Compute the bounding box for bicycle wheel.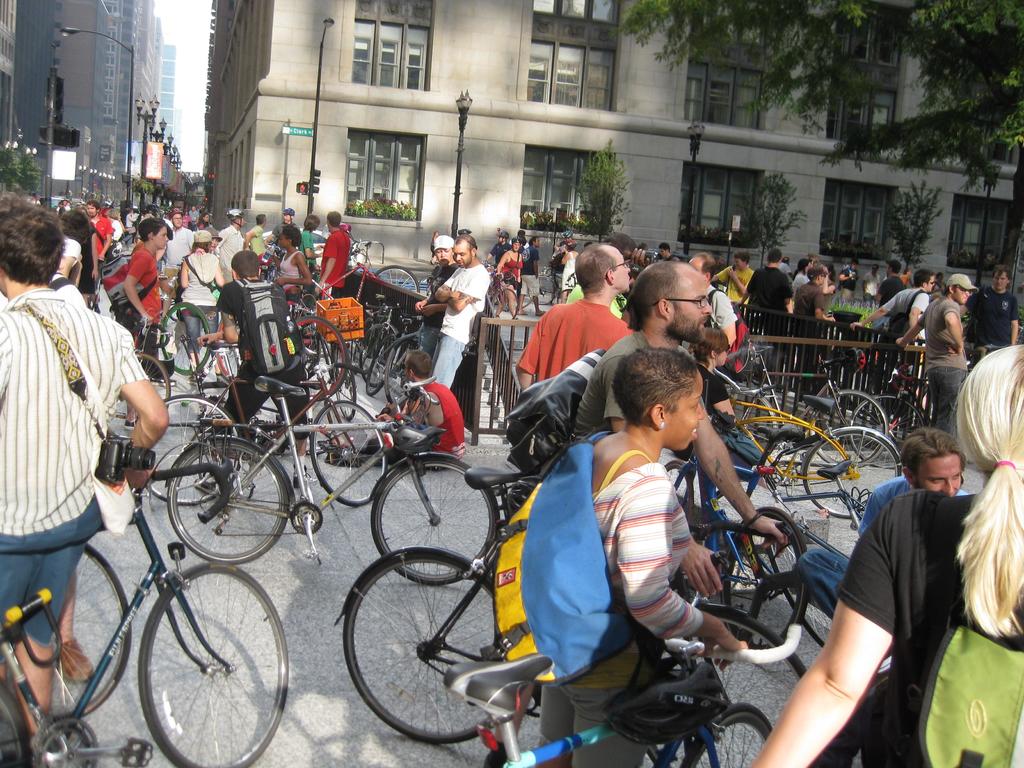
{"left": 28, "top": 550, "right": 127, "bottom": 719}.
